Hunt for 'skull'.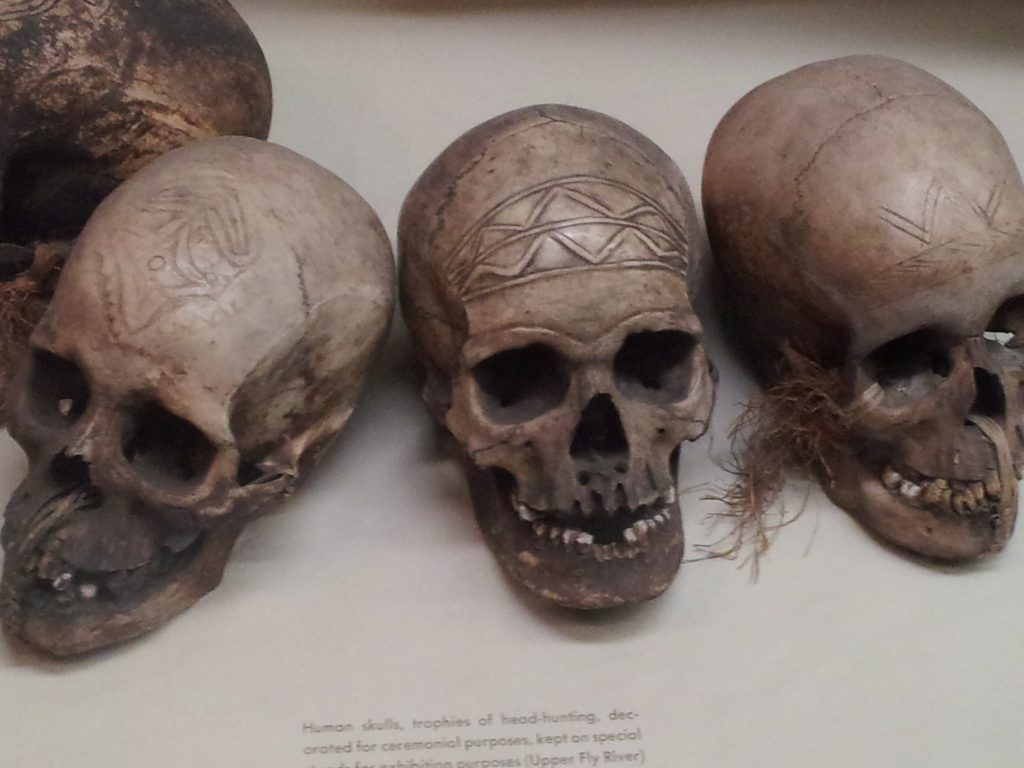
Hunted down at x1=398, y1=103, x2=718, y2=616.
